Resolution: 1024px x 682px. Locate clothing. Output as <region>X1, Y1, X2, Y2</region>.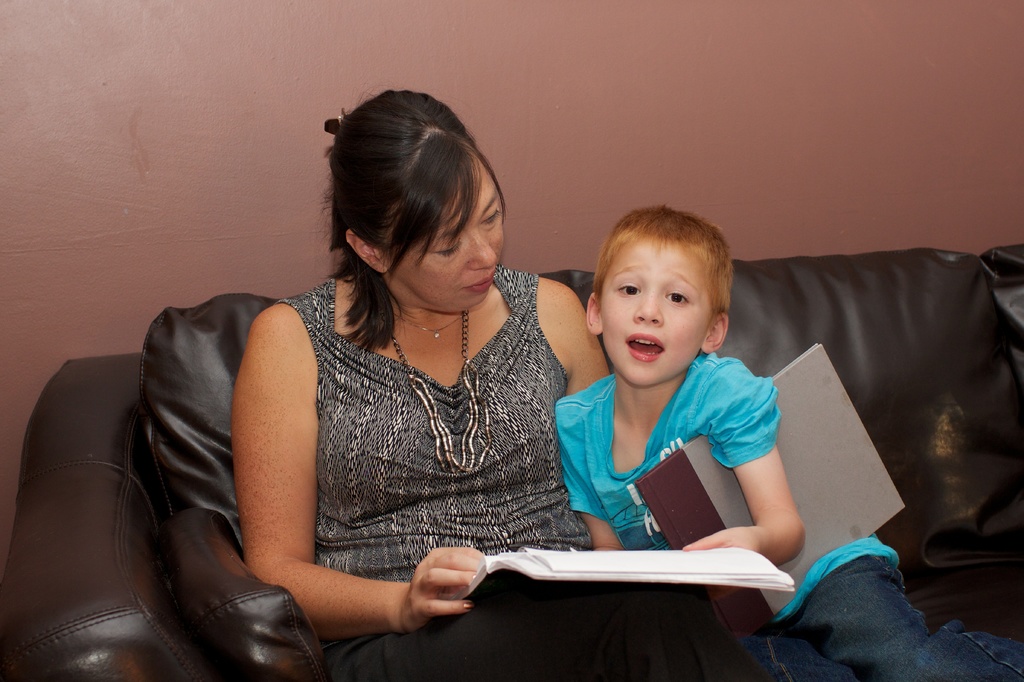
<region>548, 346, 1022, 681</region>.
